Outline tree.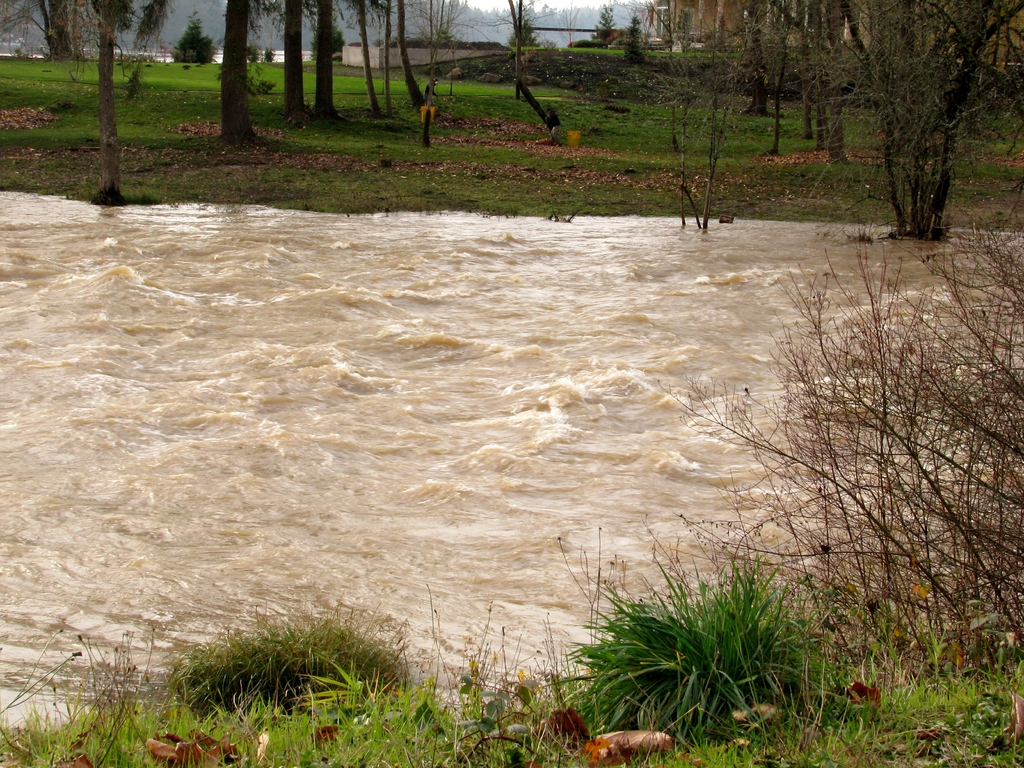
Outline: [left=685, top=0, right=809, bottom=129].
